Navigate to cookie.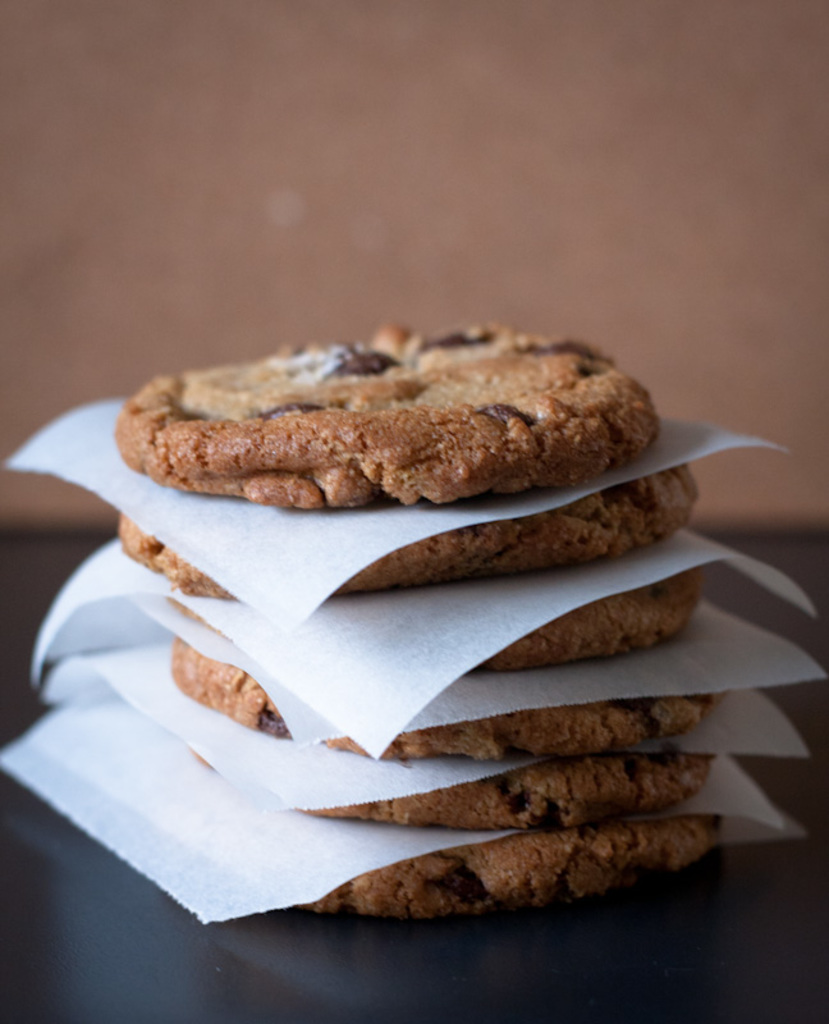
Navigation target: 168/577/702/676.
